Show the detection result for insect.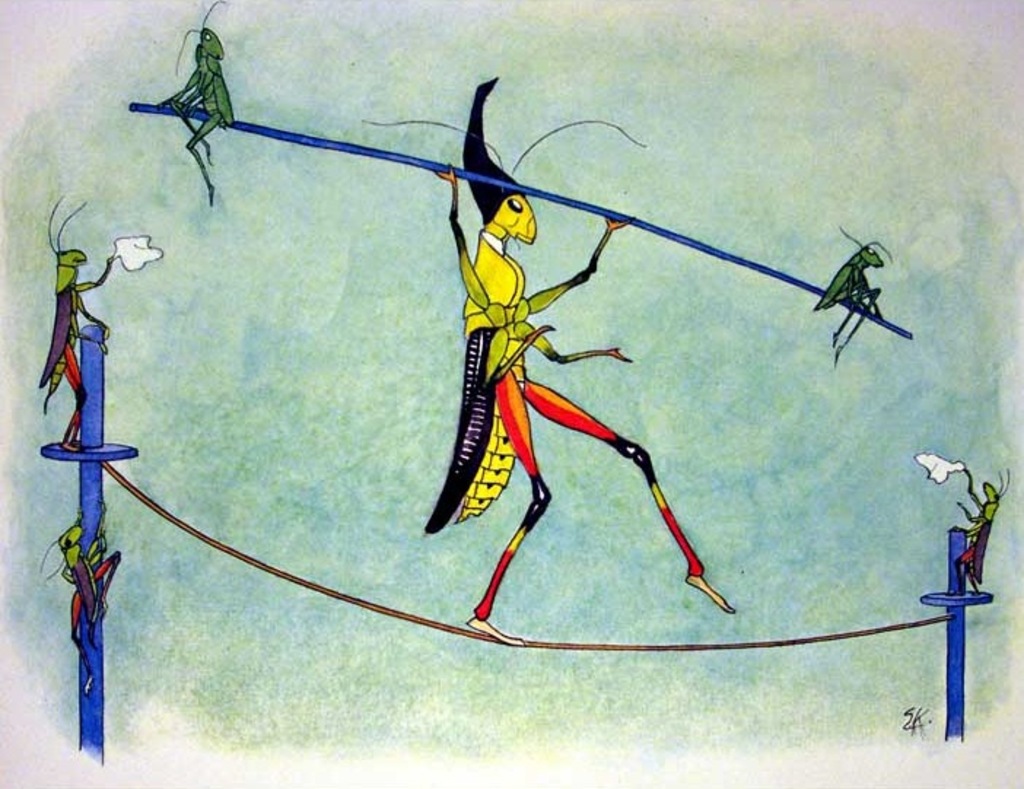
left=818, top=226, right=893, bottom=360.
